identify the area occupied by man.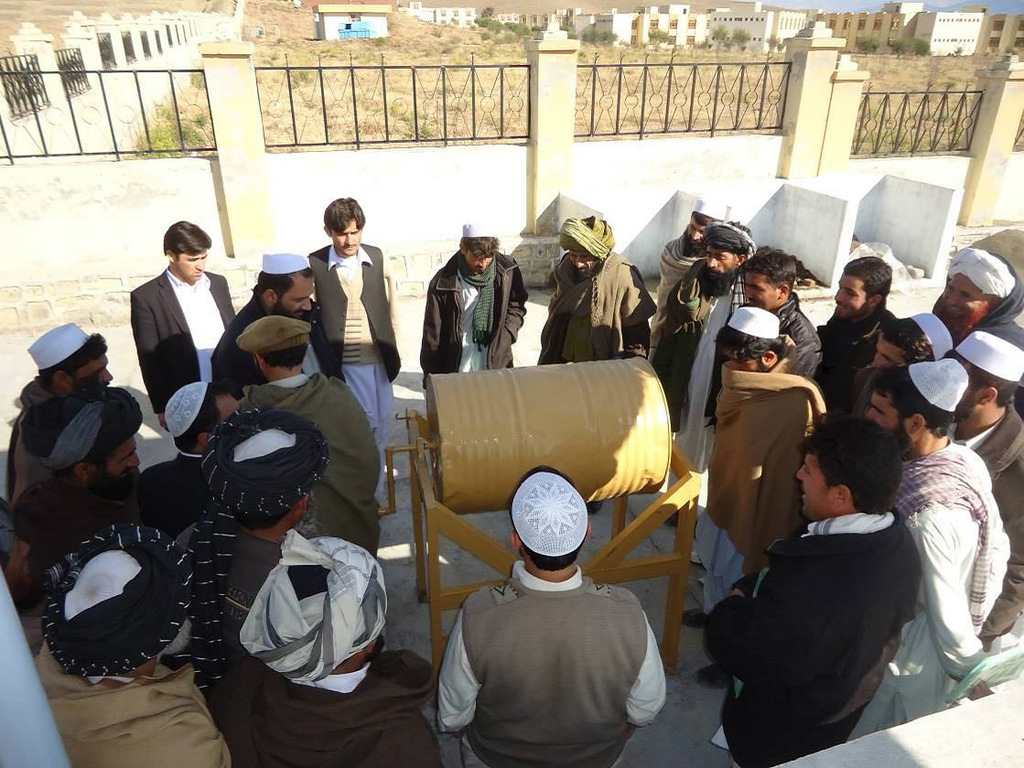
Area: {"left": 421, "top": 223, "right": 528, "bottom": 382}.
